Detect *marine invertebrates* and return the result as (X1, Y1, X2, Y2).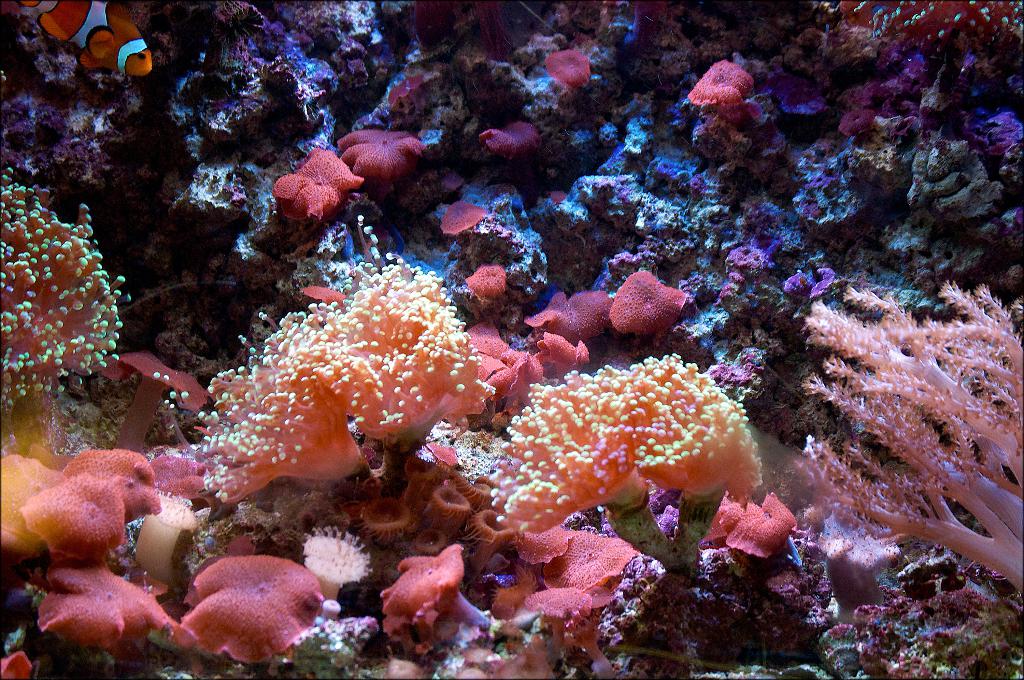
(346, 113, 442, 199).
